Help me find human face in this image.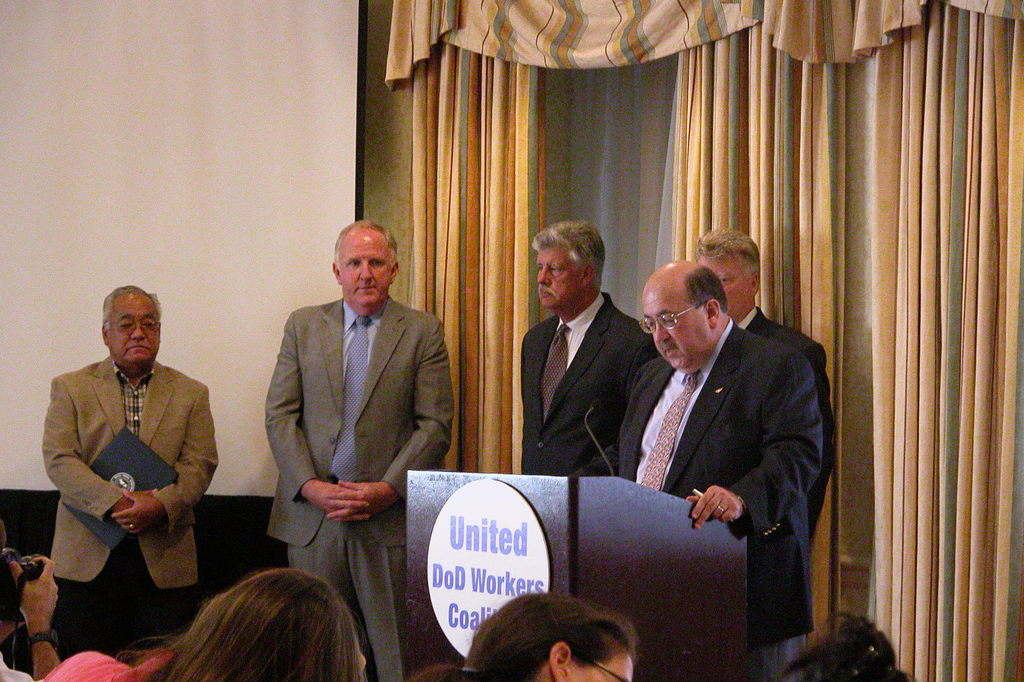
Found it: 643, 291, 706, 370.
